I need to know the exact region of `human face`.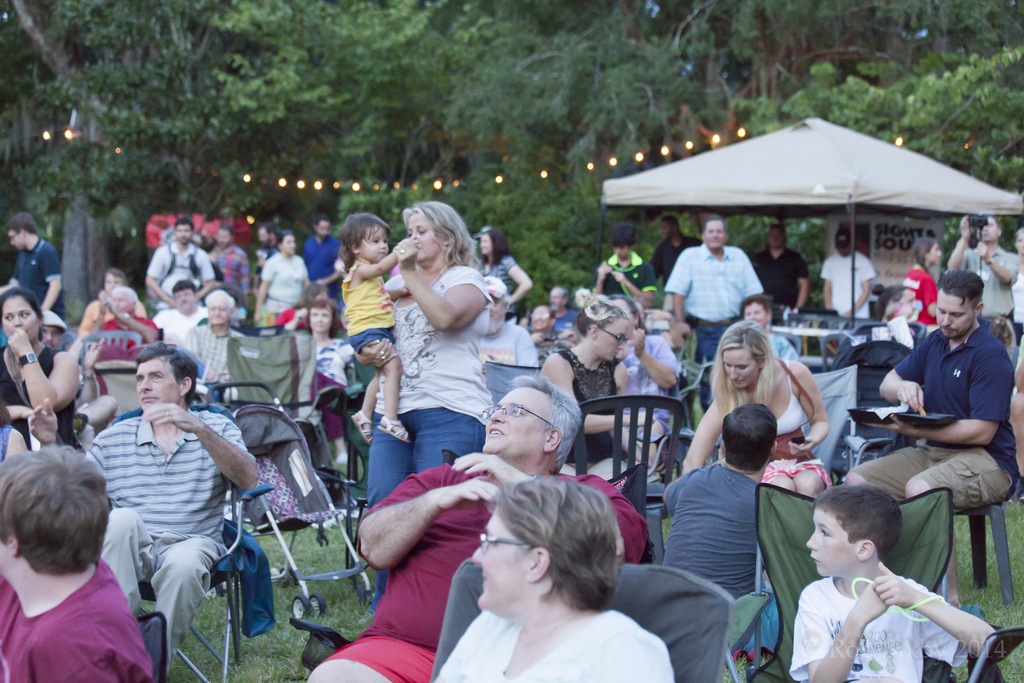
Region: select_region(135, 352, 180, 416).
